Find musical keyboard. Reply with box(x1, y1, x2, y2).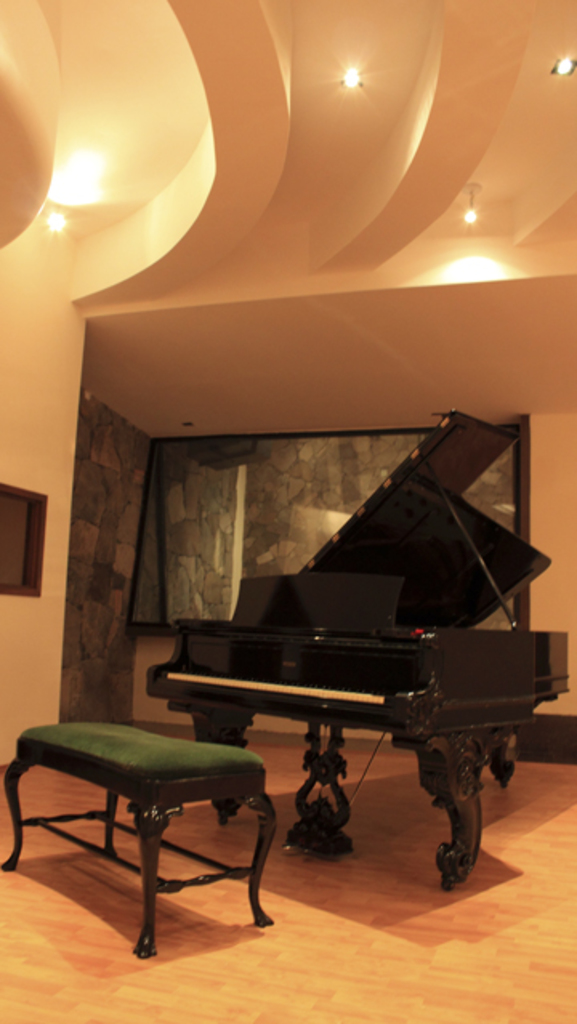
box(146, 519, 548, 846).
